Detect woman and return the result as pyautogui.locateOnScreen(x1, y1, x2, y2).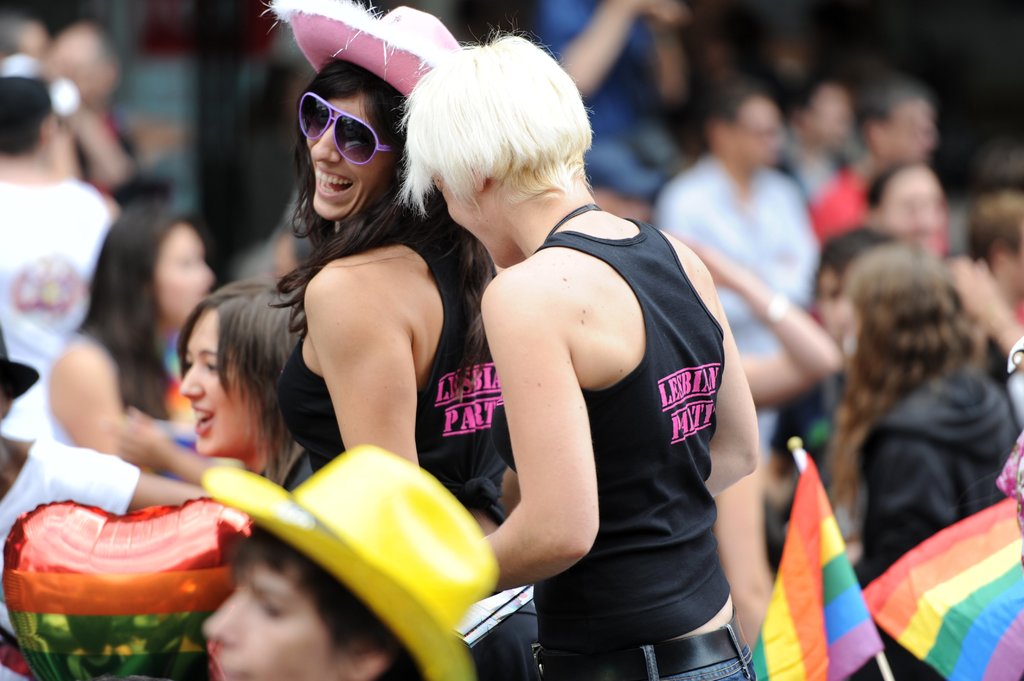
pyautogui.locateOnScreen(817, 239, 1020, 590).
